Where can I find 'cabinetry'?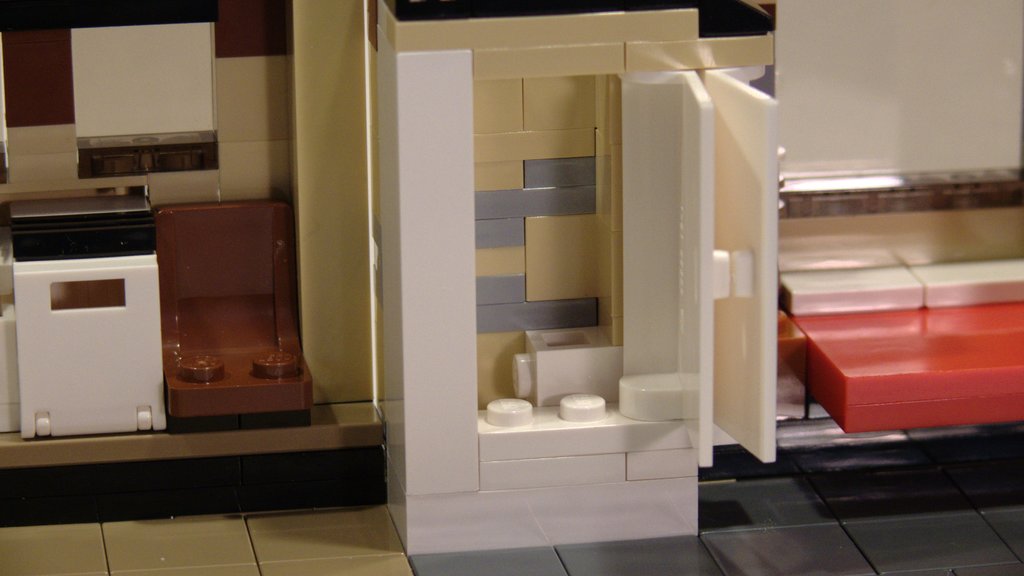
You can find it at pyautogui.locateOnScreen(0, 0, 1023, 545).
